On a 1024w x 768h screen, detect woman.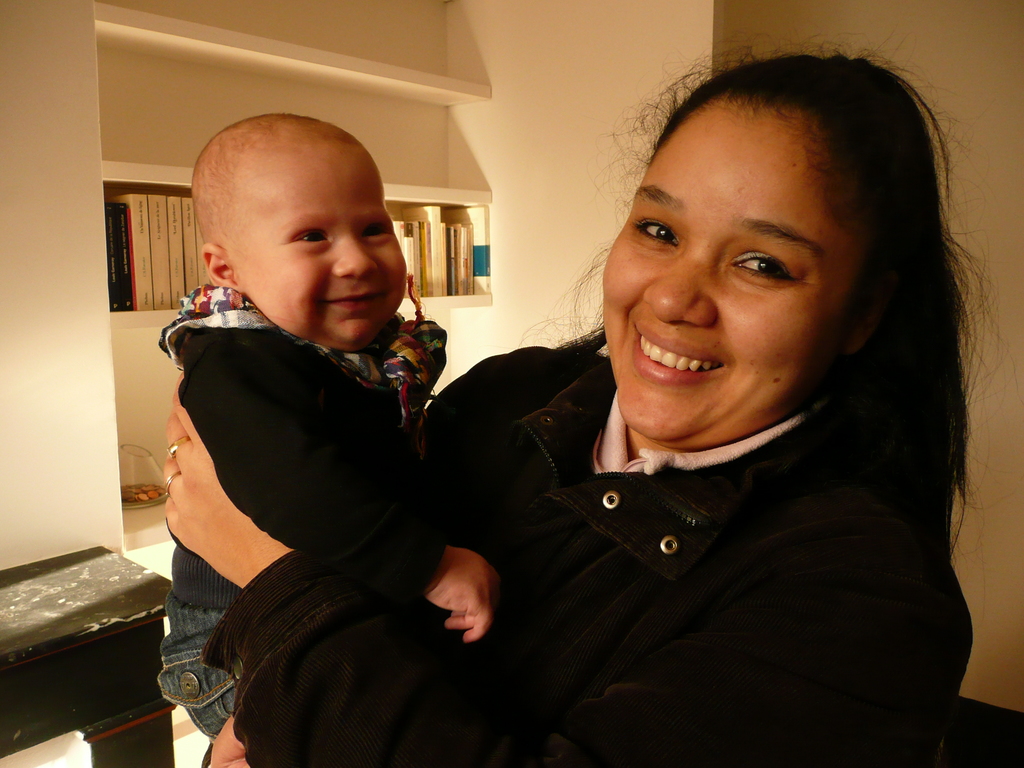
{"left": 159, "top": 61, "right": 966, "bottom": 767}.
